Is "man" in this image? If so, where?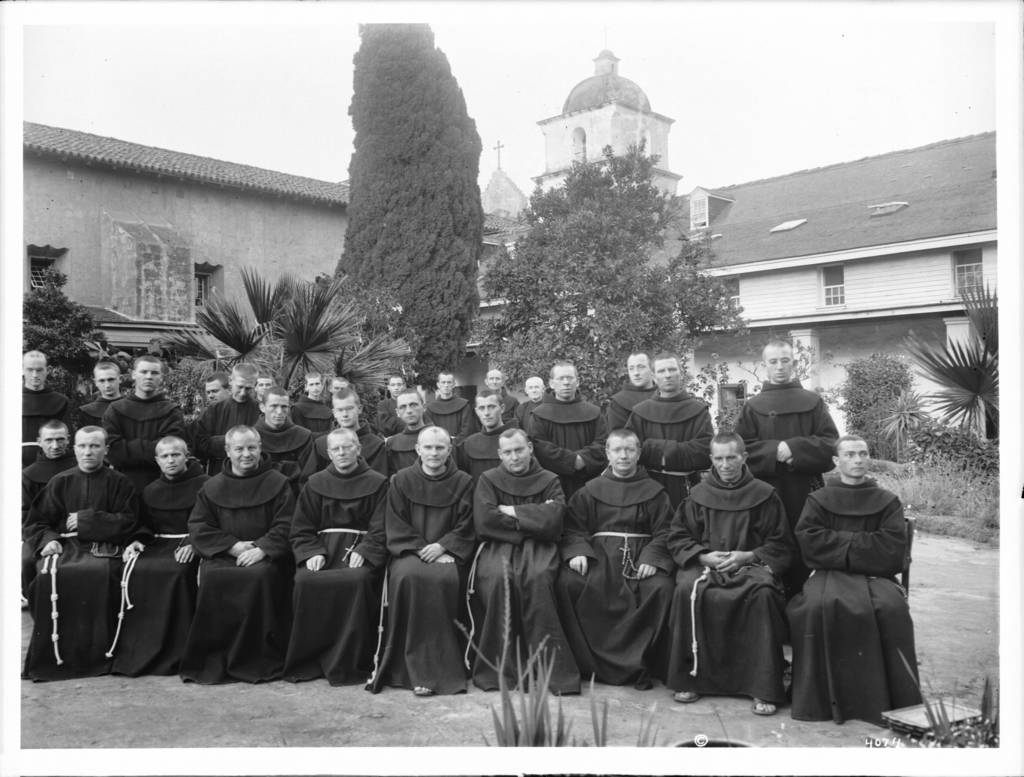
Yes, at bbox=(14, 417, 89, 614).
